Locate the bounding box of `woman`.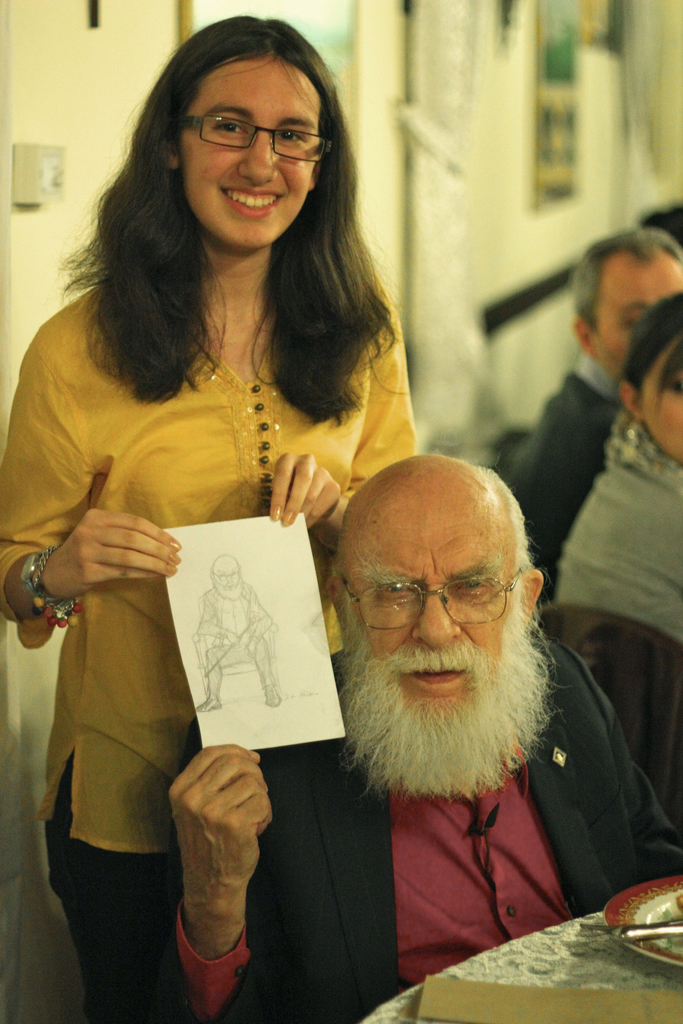
Bounding box: locate(18, 67, 436, 1023).
